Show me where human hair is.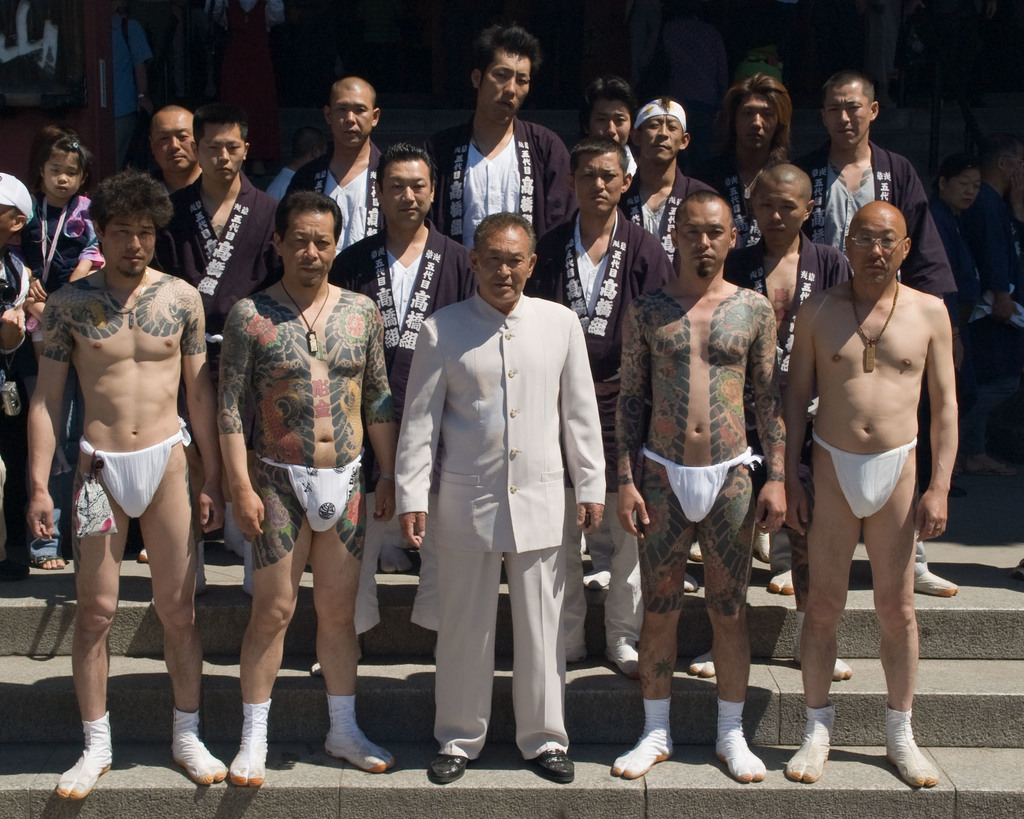
human hair is at x1=88, y1=163, x2=175, y2=258.
